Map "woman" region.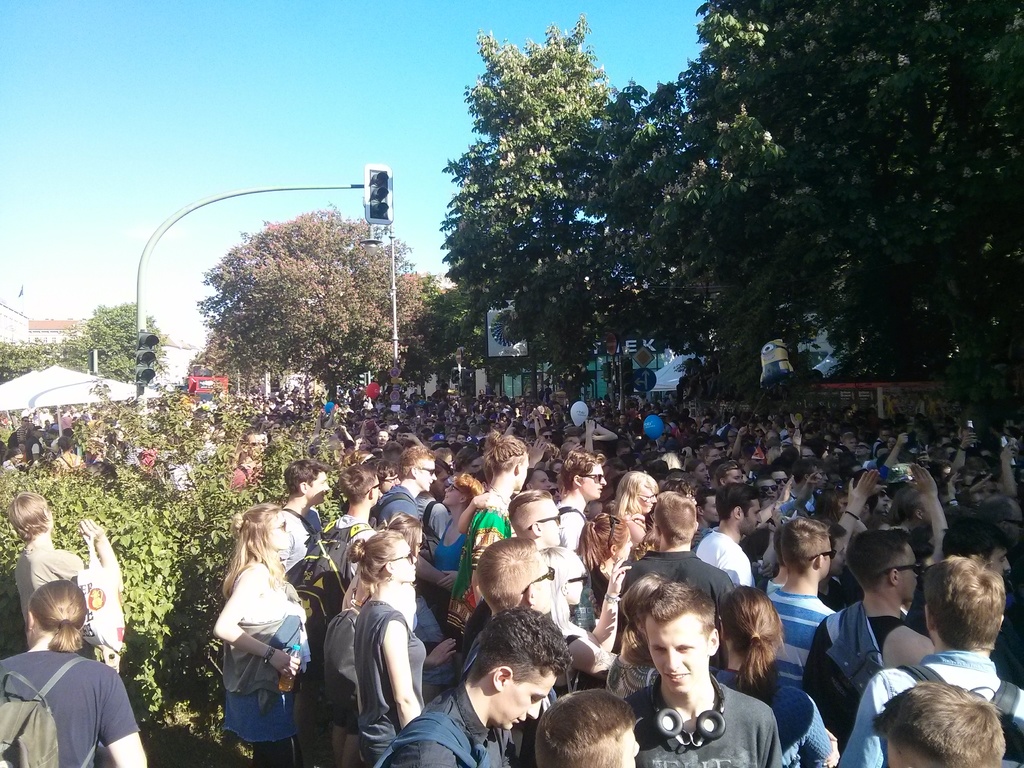
Mapped to box(429, 474, 490, 627).
